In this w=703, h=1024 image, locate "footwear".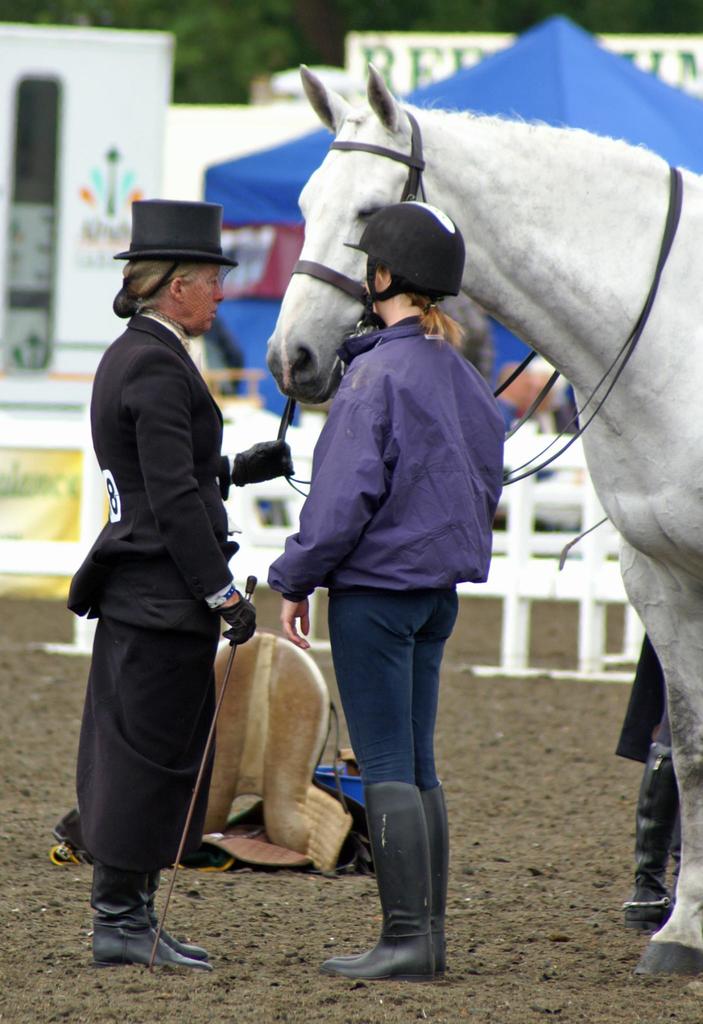
Bounding box: (x1=127, y1=900, x2=197, y2=961).
